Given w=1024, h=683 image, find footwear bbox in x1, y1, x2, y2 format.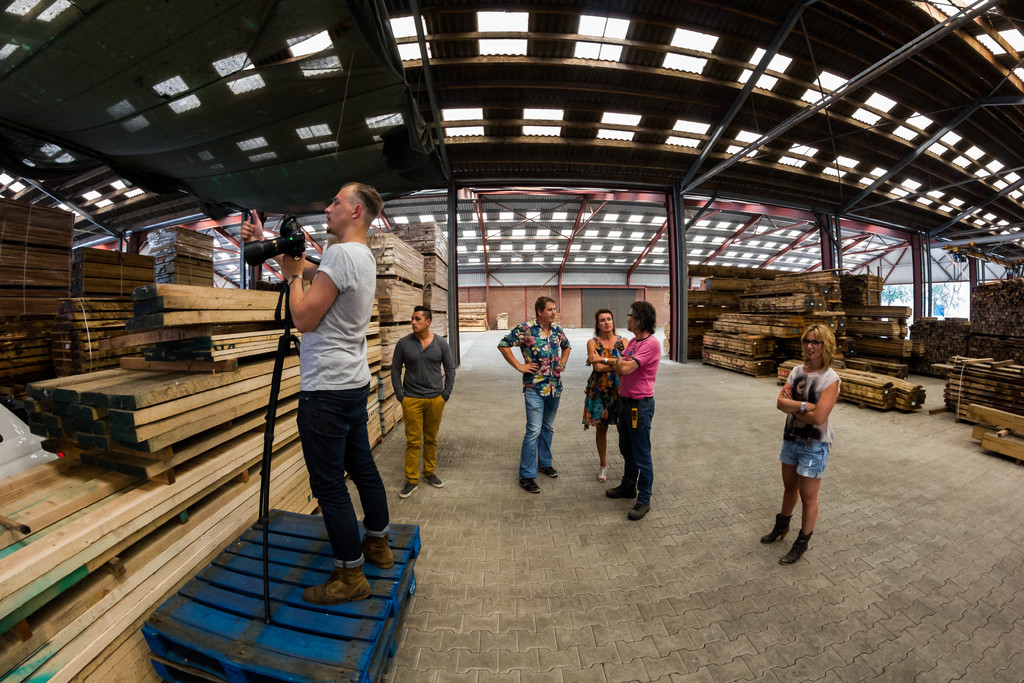
605, 481, 636, 495.
